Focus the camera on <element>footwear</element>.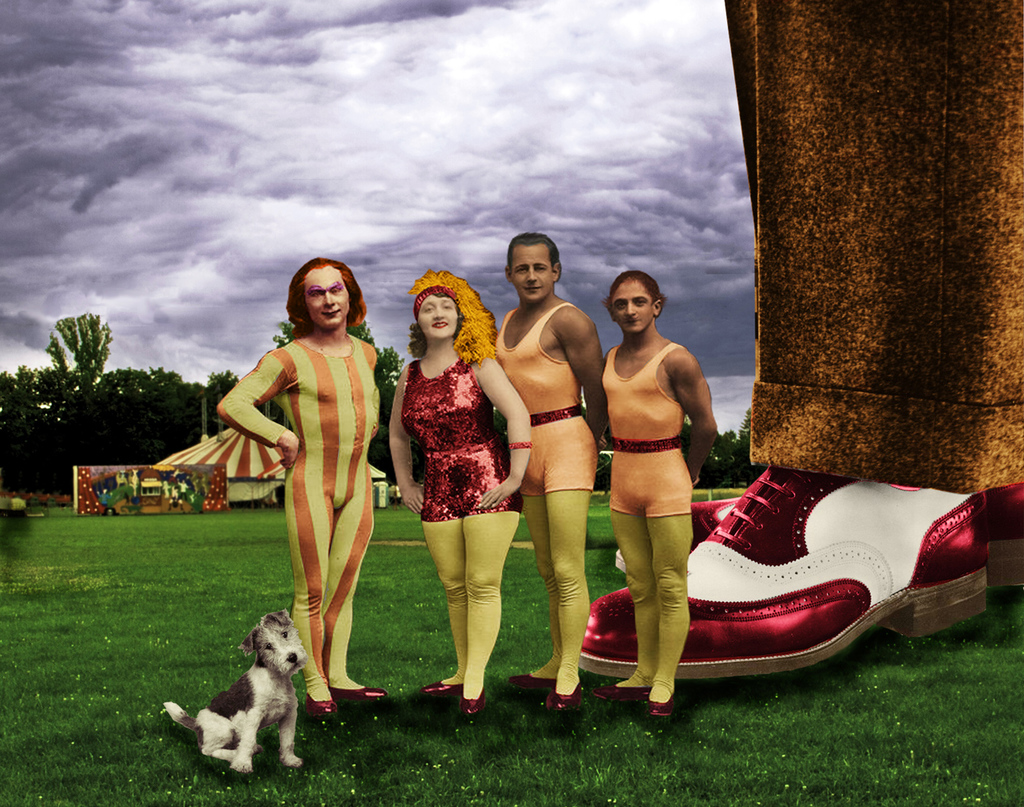
Focus region: [329, 684, 391, 705].
